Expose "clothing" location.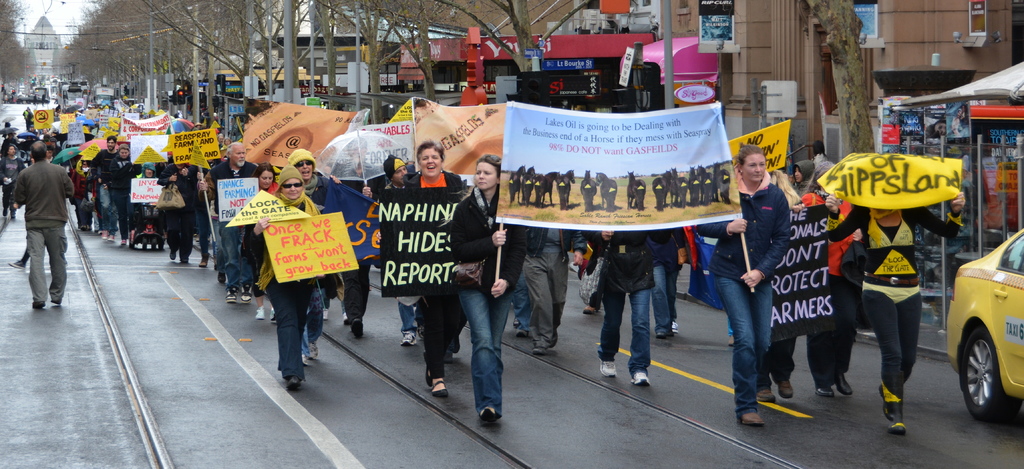
Exposed at bbox=[600, 232, 653, 380].
